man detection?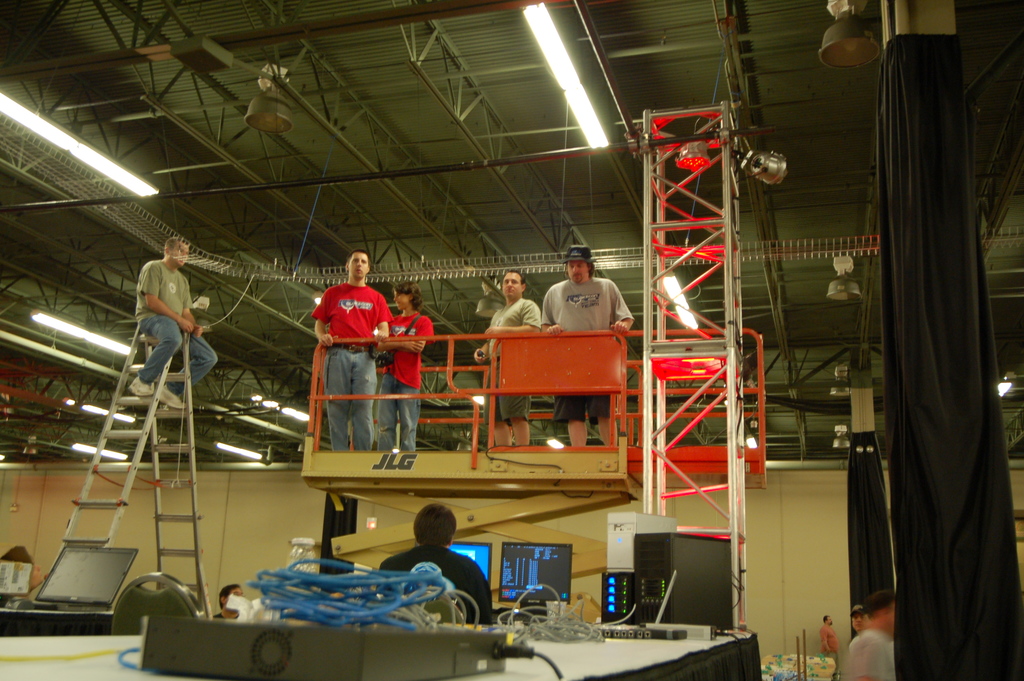
380,279,438,452
